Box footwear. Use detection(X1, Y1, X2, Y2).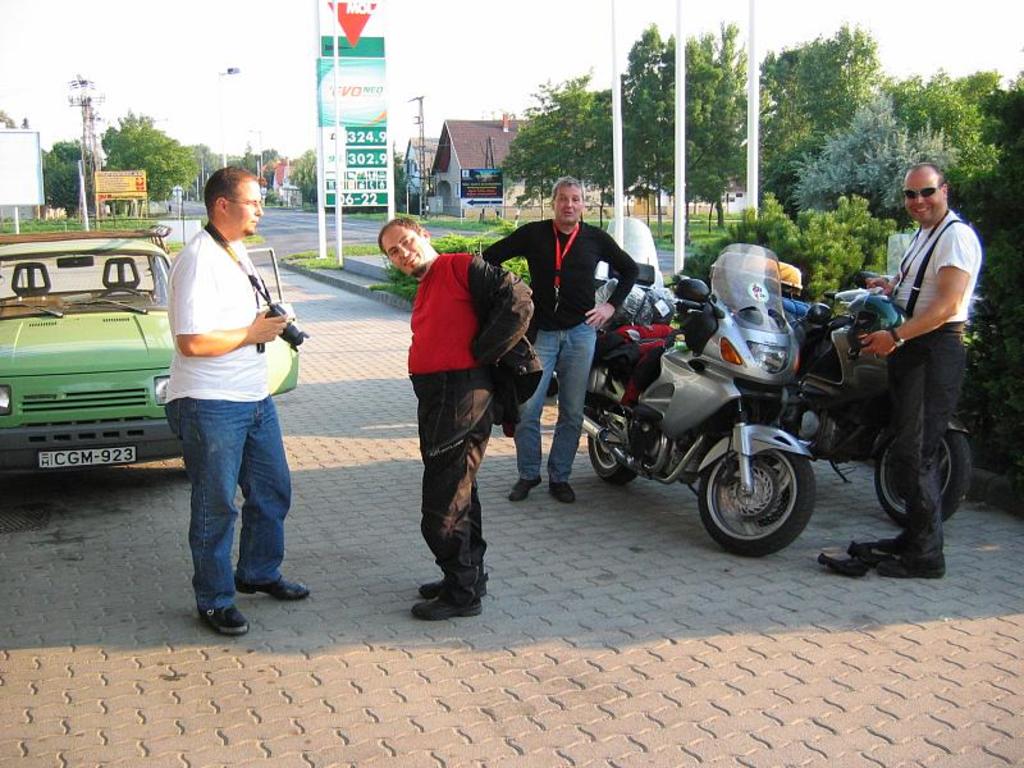
detection(876, 531, 910, 557).
